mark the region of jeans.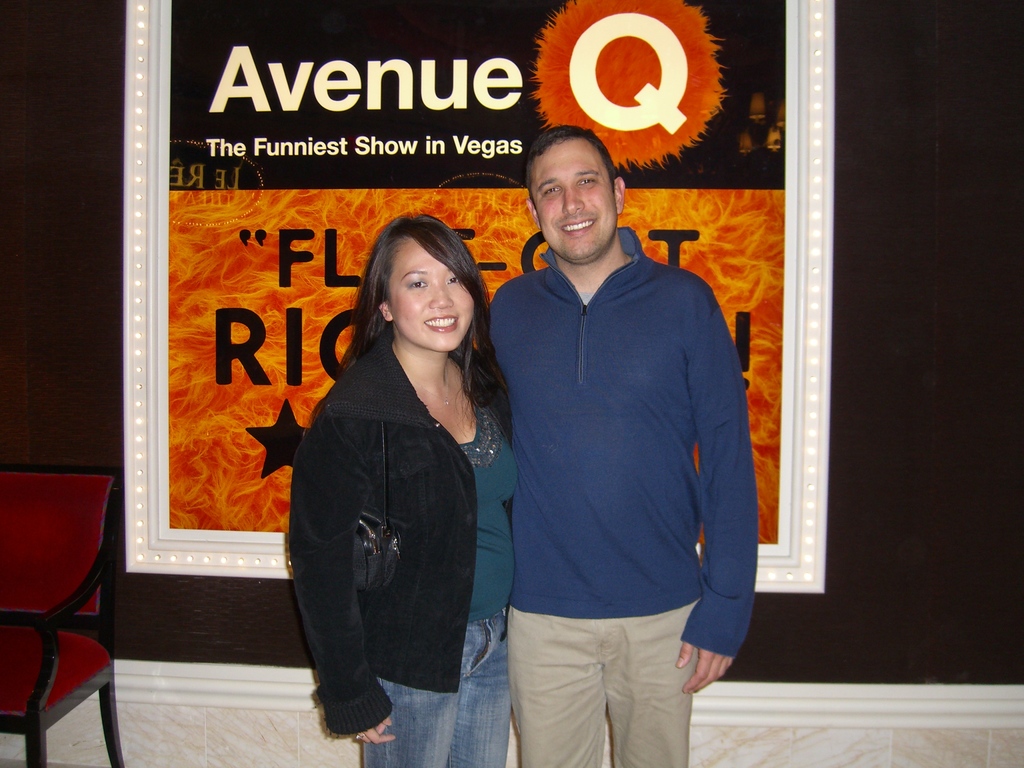
Region: rect(358, 606, 507, 767).
